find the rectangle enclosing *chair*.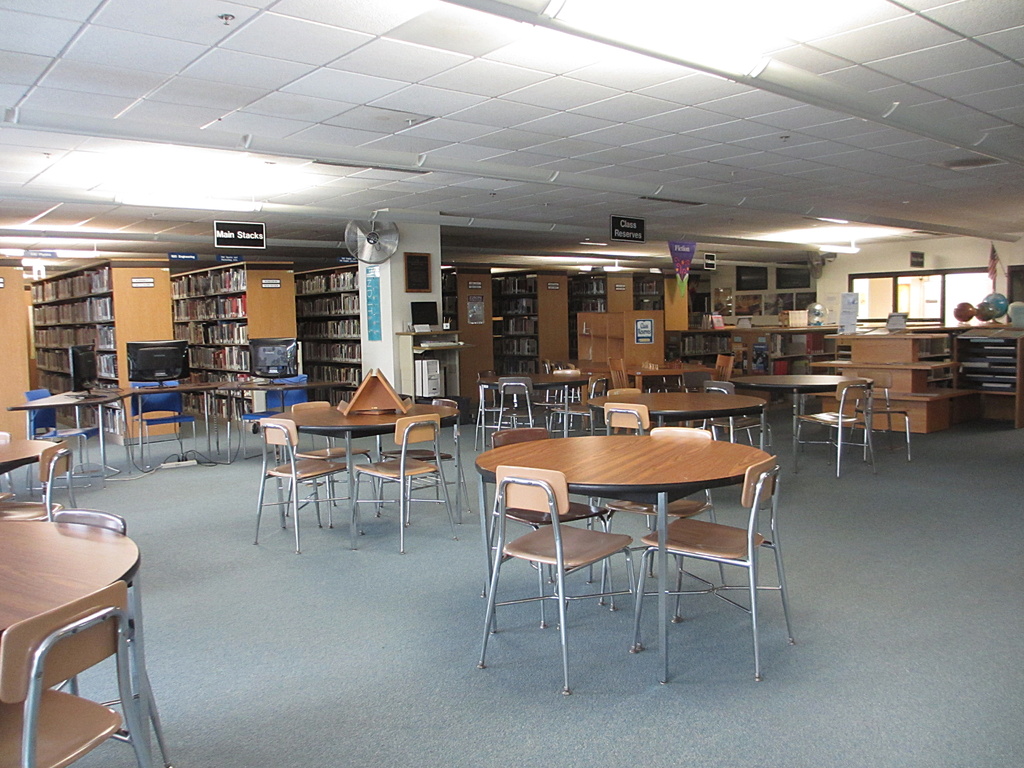
pyautogui.locateOnScreen(293, 398, 387, 512).
